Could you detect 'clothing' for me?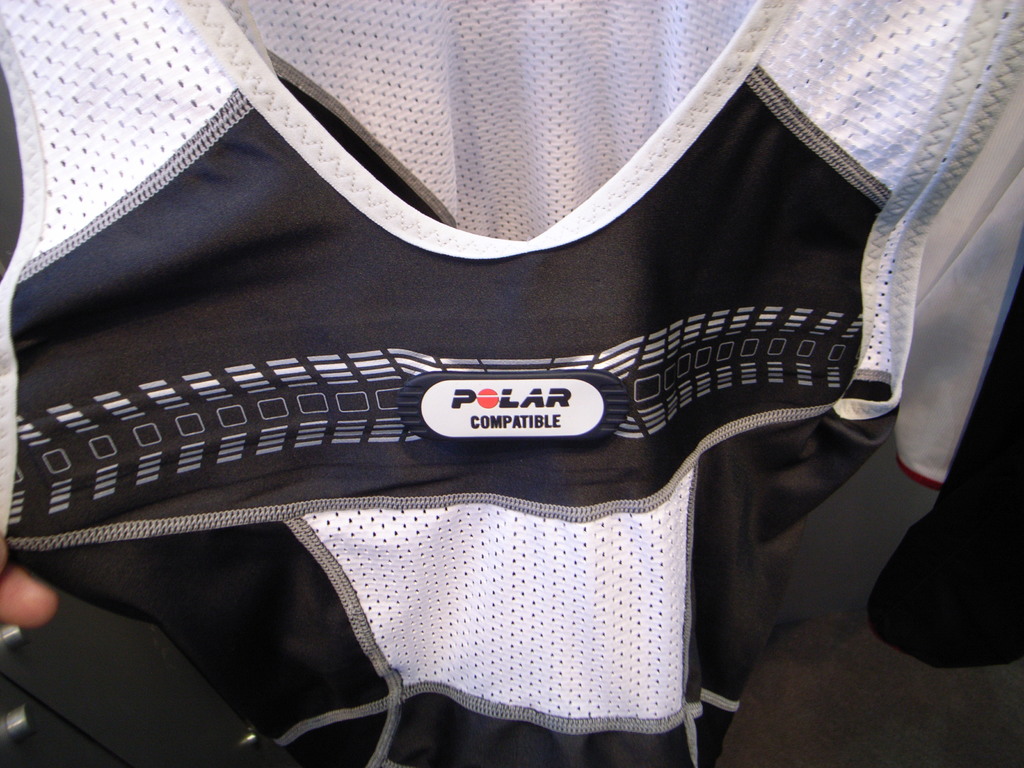
Detection result: <bbox>0, 0, 1023, 767</bbox>.
